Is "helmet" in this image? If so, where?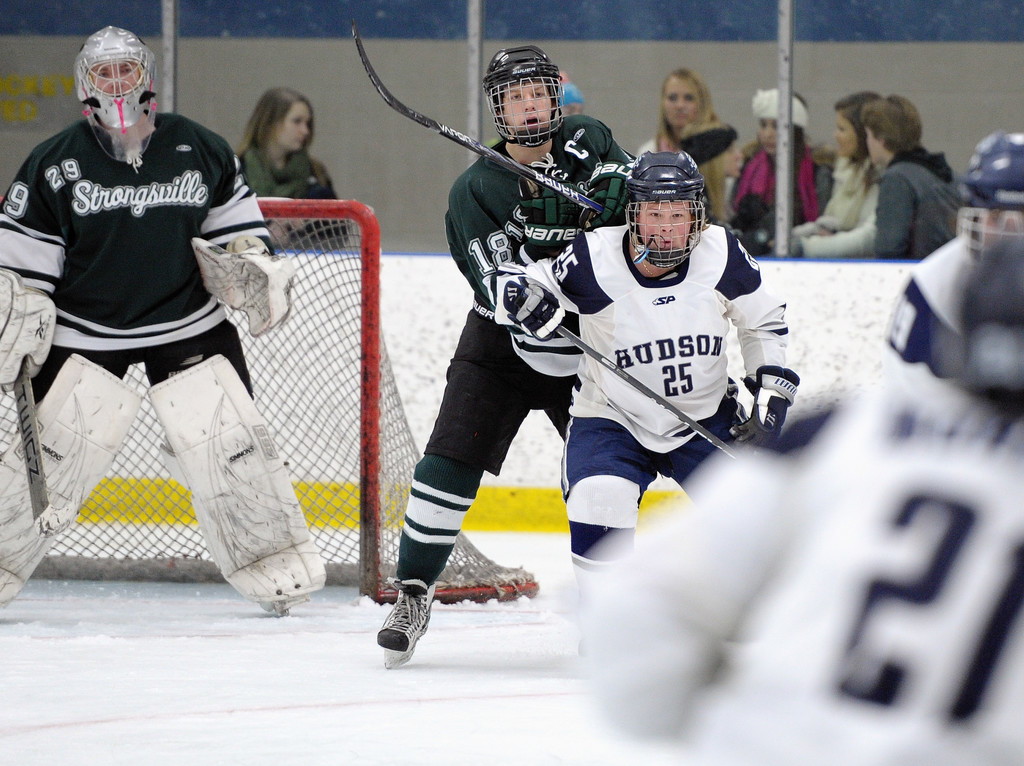
Yes, at {"left": 483, "top": 42, "right": 568, "bottom": 147}.
